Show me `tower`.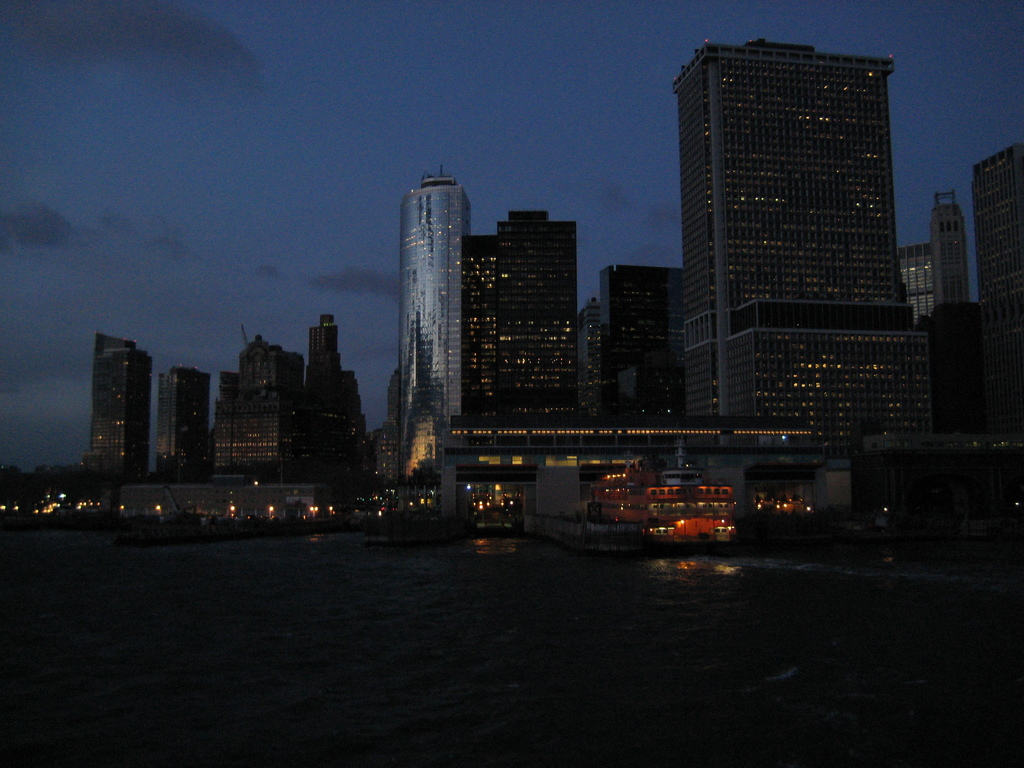
`tower` is here: (397,159,475,494).
